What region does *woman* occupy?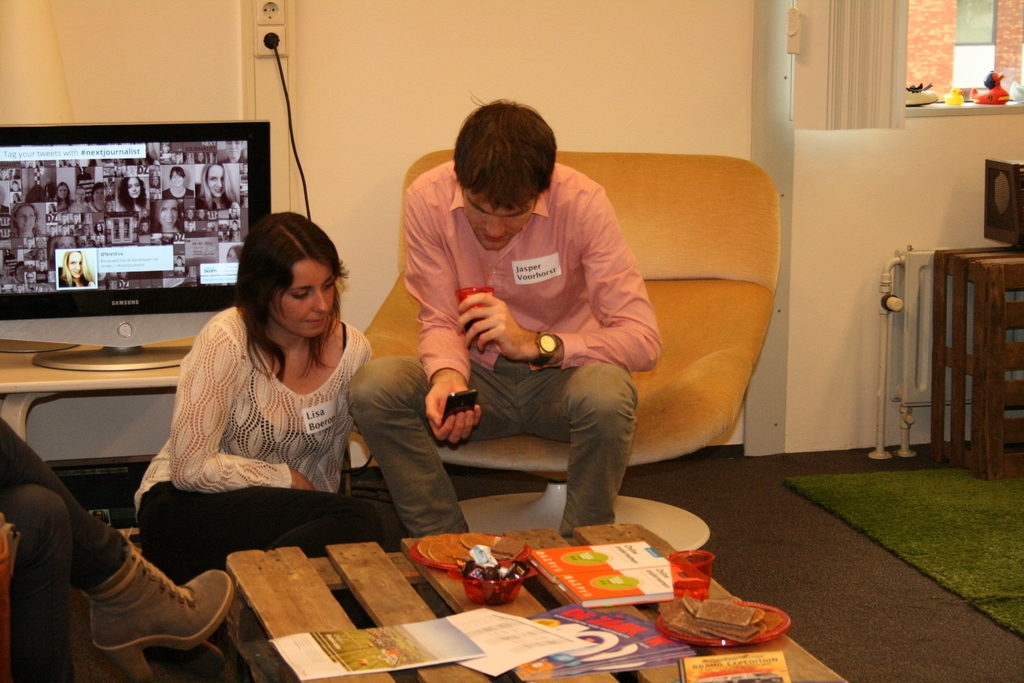
[36,249,47,261].
